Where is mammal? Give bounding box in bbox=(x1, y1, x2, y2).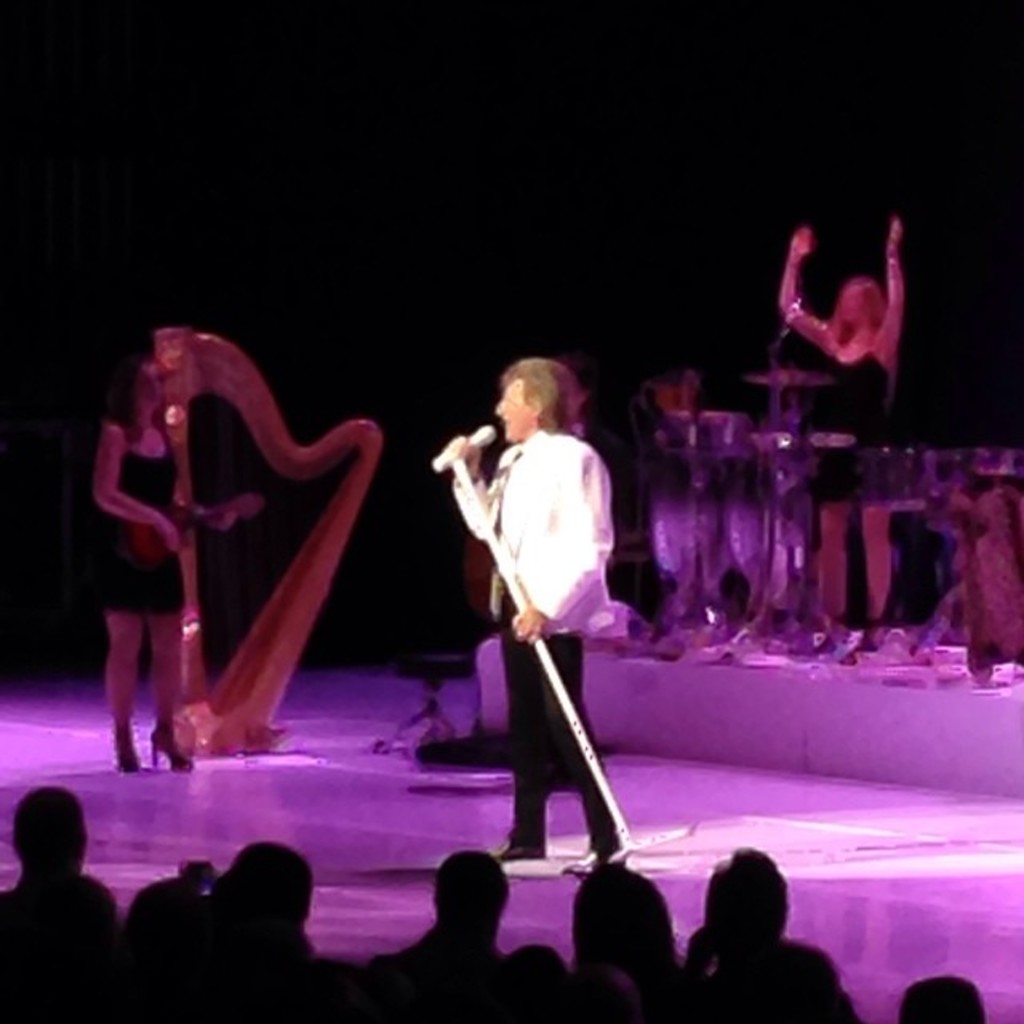
bbox=(211, 837, 323, 1016).
